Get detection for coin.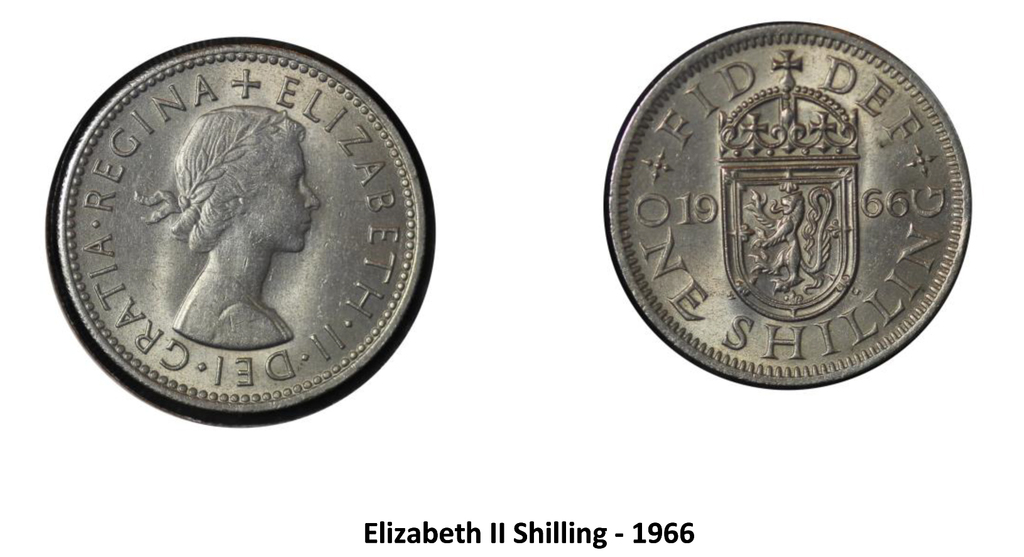
Detection: [606, 22, 969, 388].
